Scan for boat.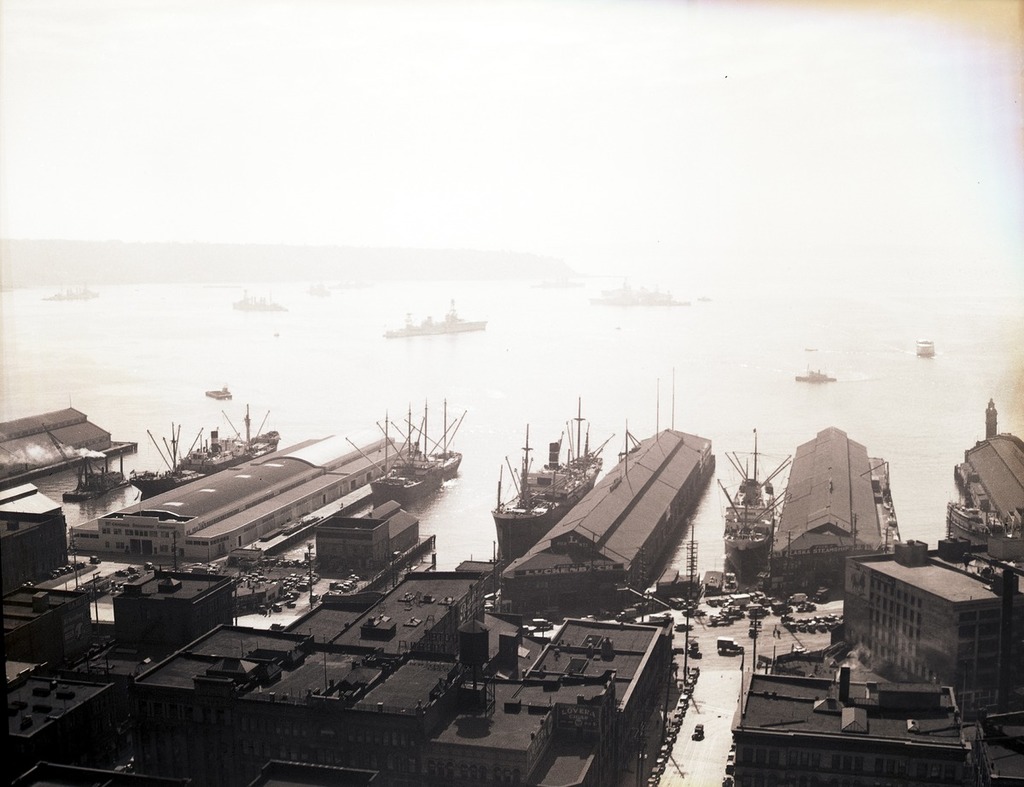
Scan result: 177/403/281/475.
